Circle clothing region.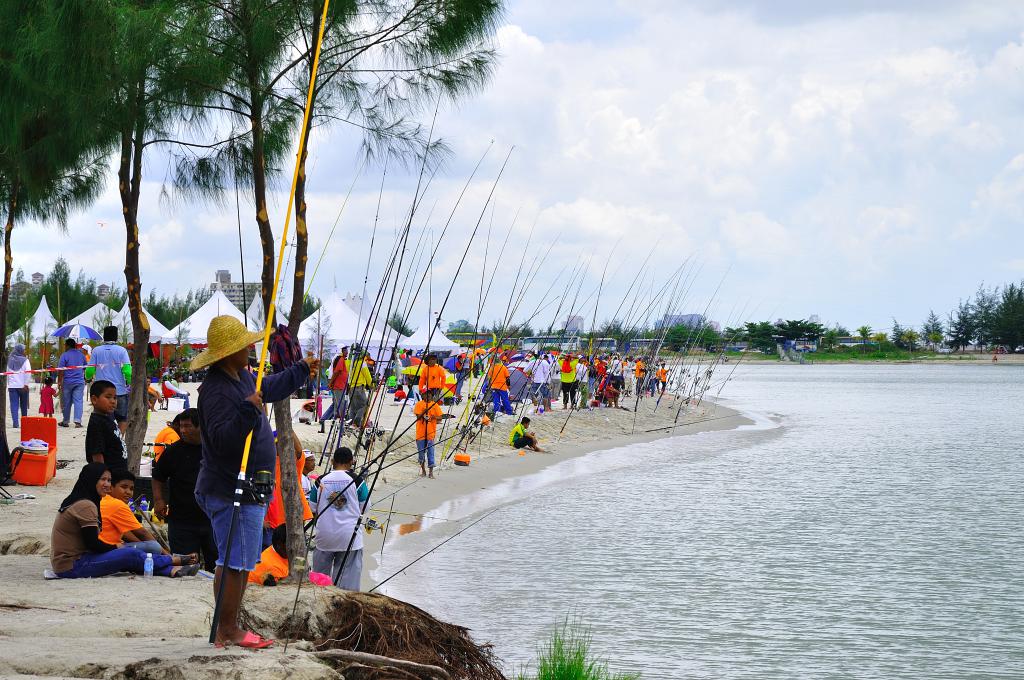
Region: 163/378/192/410.
